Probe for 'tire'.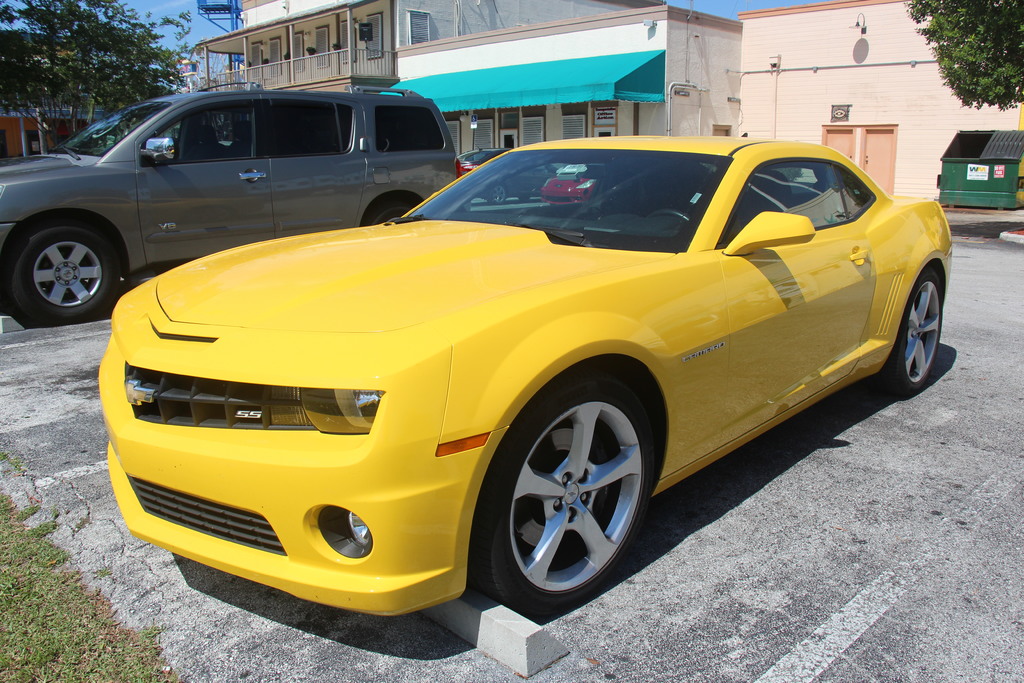
Probe result: [left=877, top=265, right=941, bottom=393].
